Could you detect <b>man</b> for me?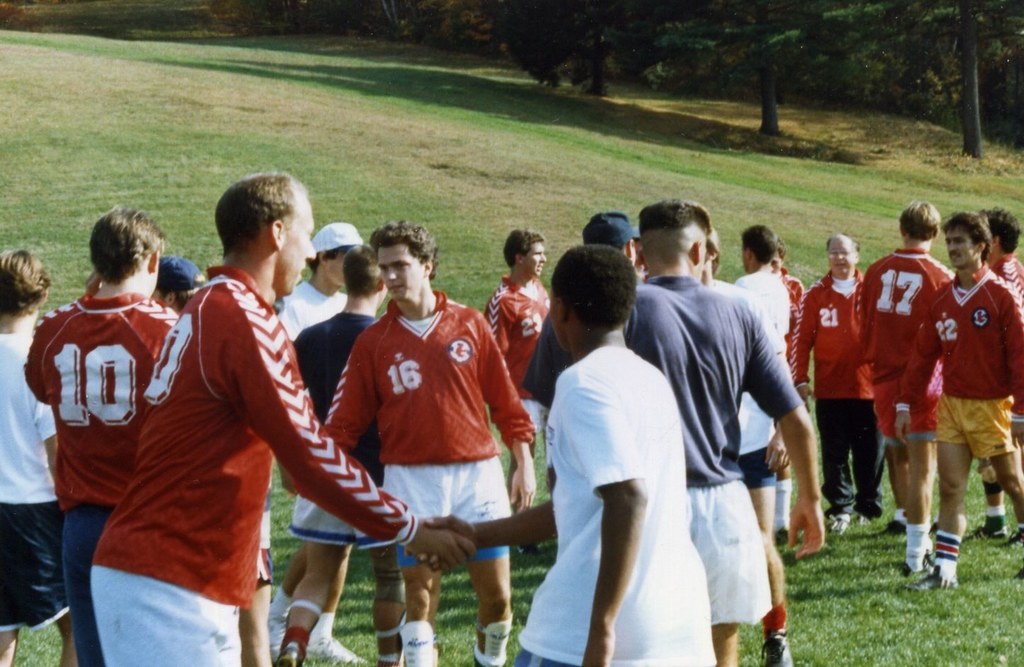
Detection result: {"left": 89, "top": 171, "right": 477, "bottom": 666}.
